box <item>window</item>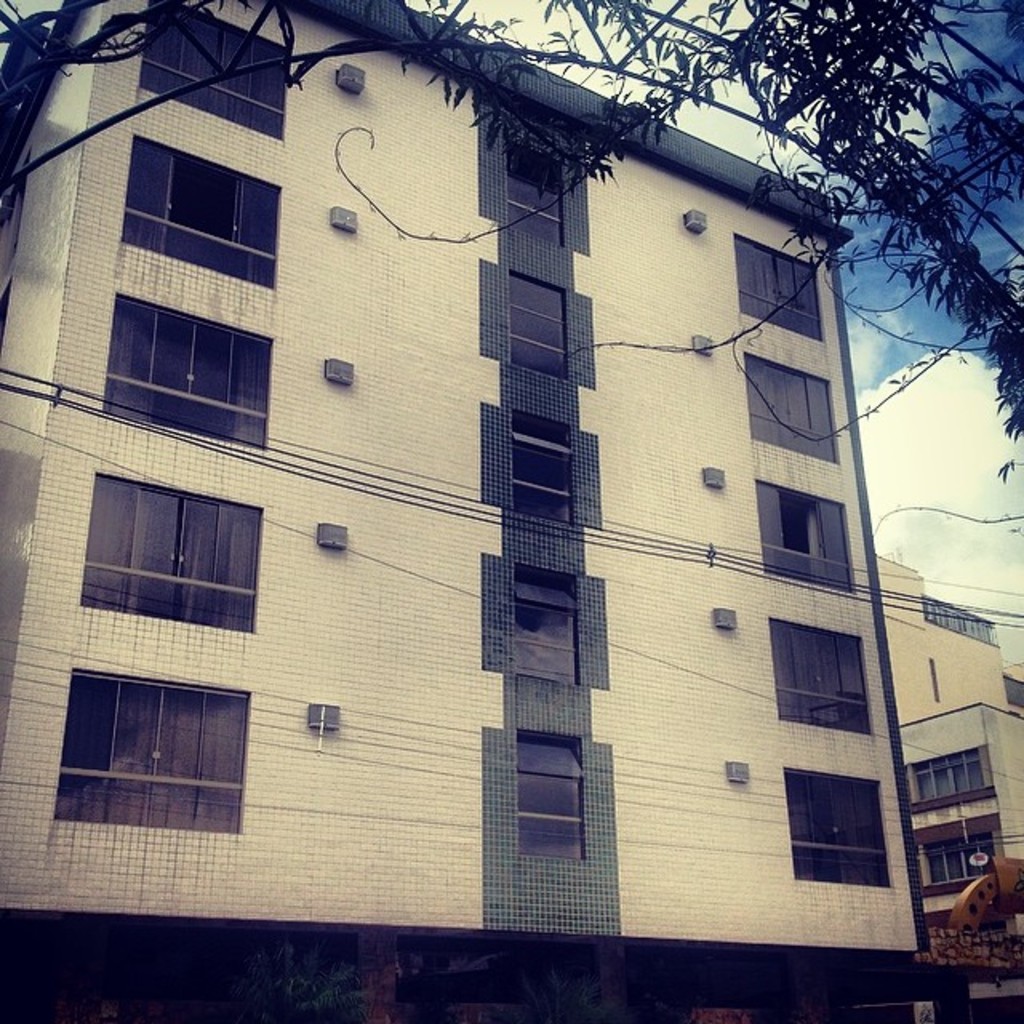
l=515, t=558, r=582, b=690
